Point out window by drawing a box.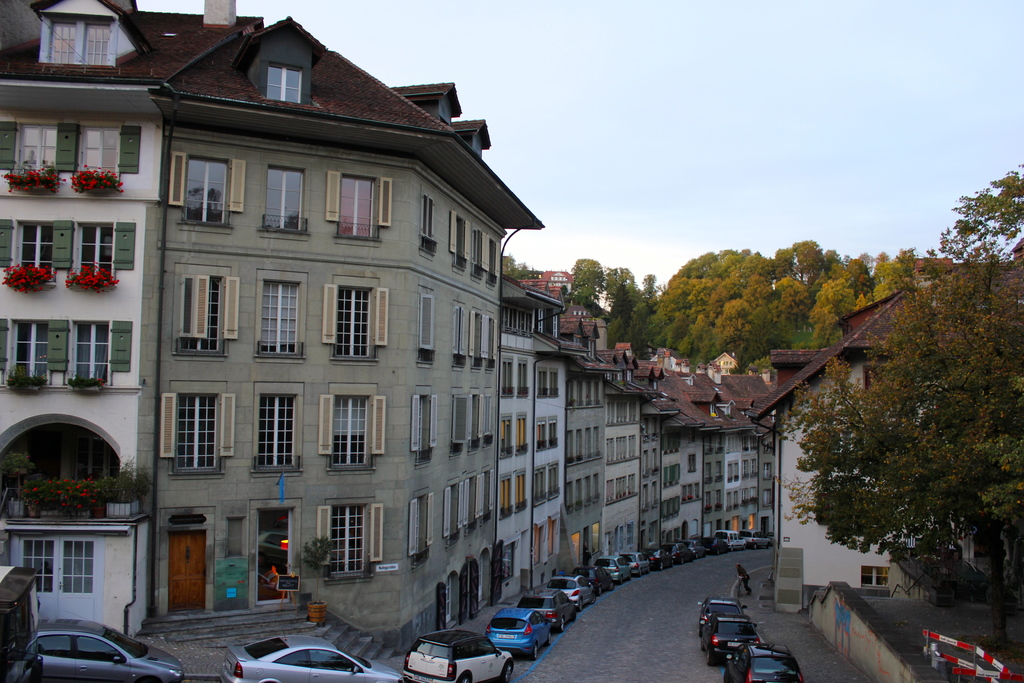
bbox=[35, 15, 123, 64].
